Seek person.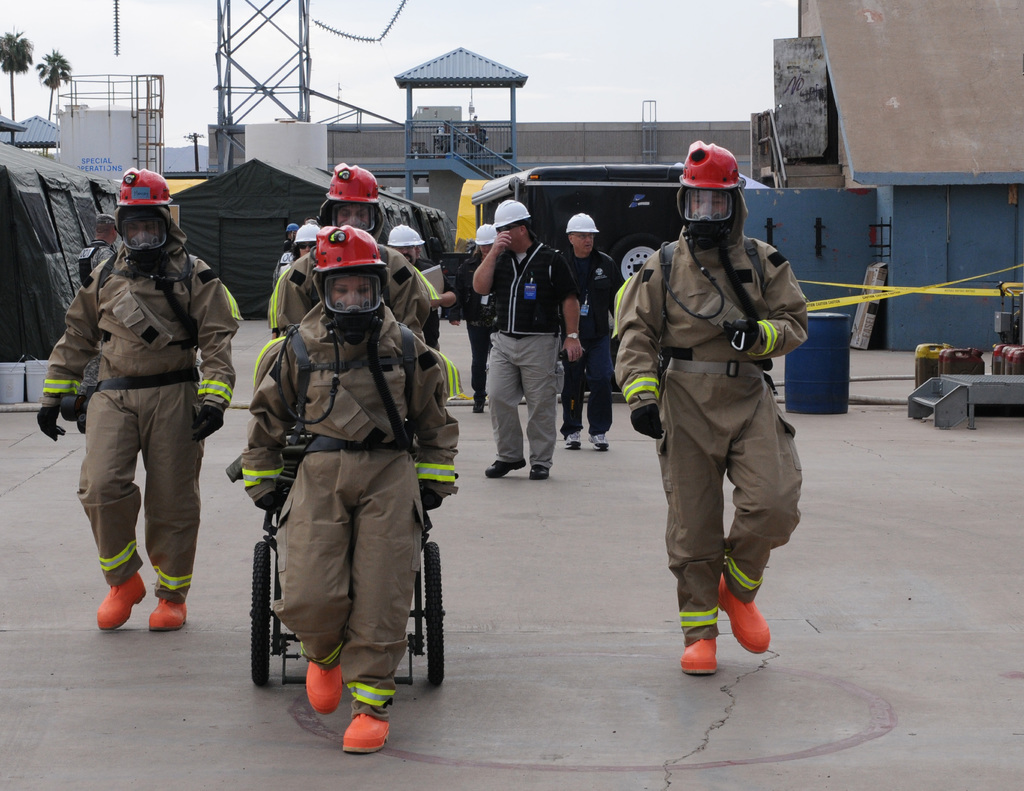
<bbox>374, 225, 420, 264</bbox>.
